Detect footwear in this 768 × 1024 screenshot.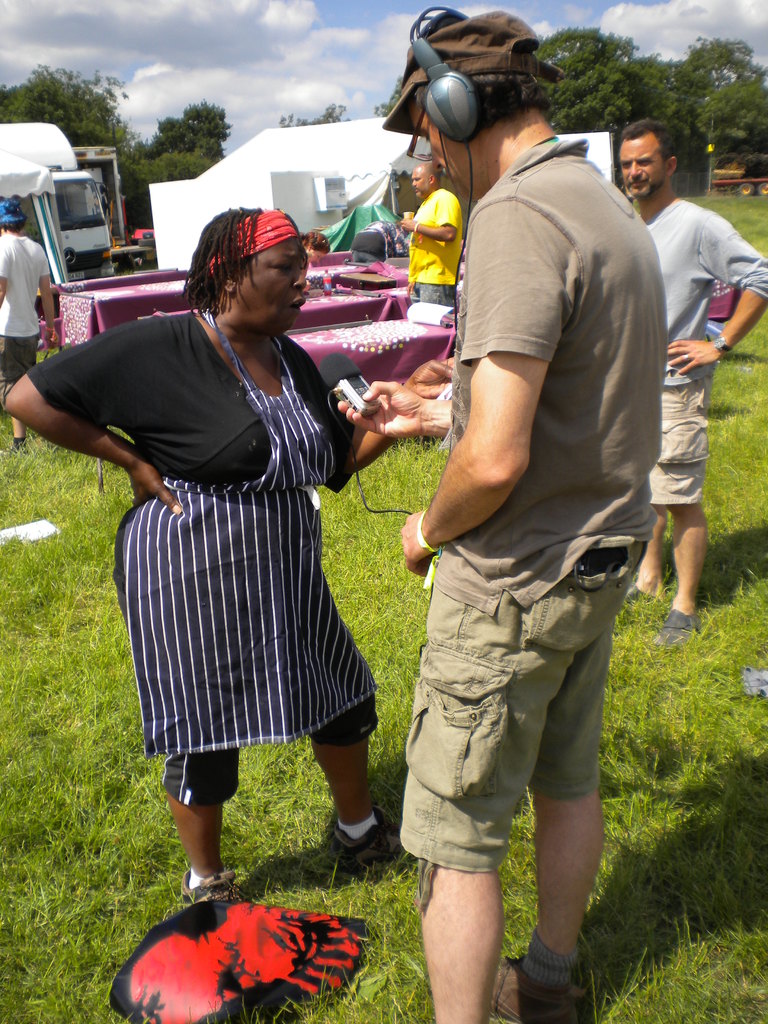
Detection: 177,870,255,909.
